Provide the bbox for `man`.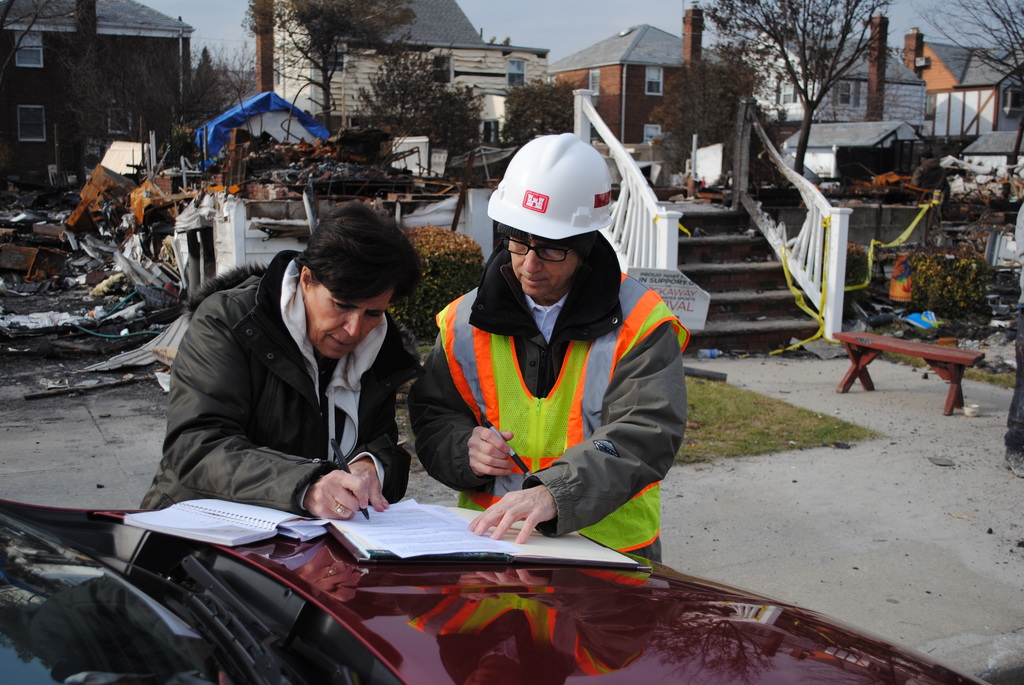
bbox(390, 195, 714, 561).
